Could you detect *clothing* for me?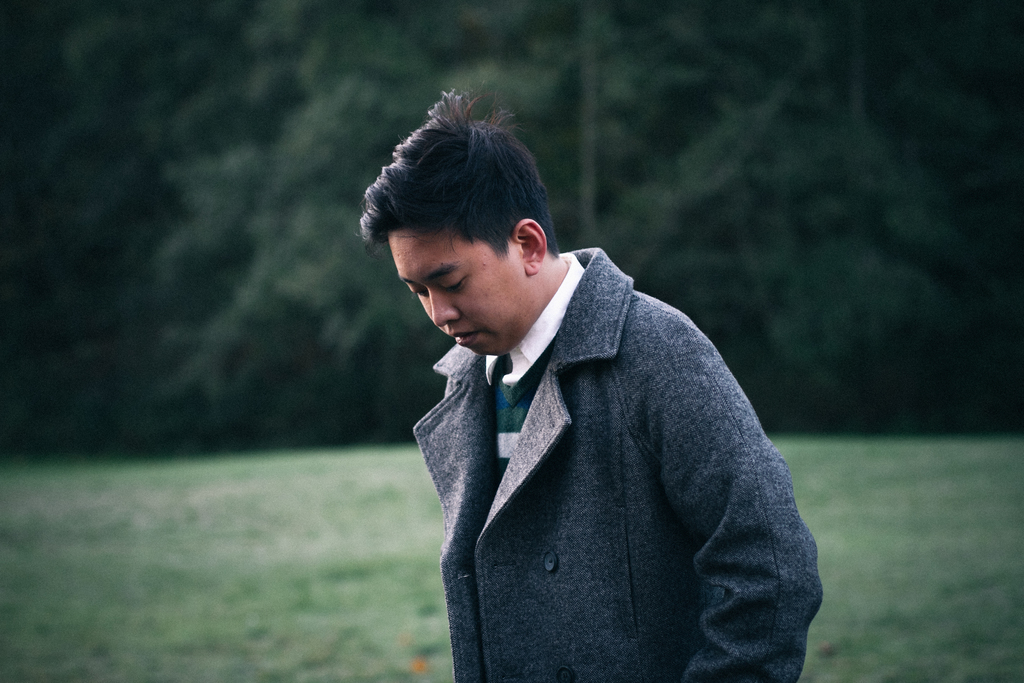
Detection result: [x1=392, y1=229, x2=812, y2=672].
